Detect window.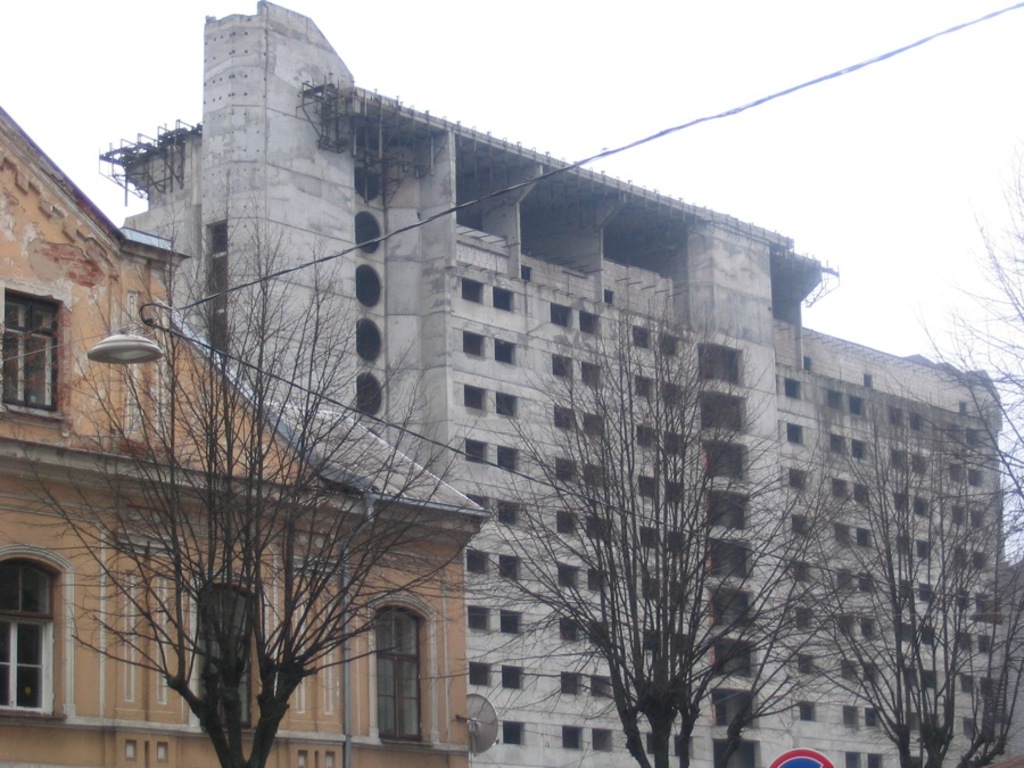
Detected at [585, 465, 608, 487].
